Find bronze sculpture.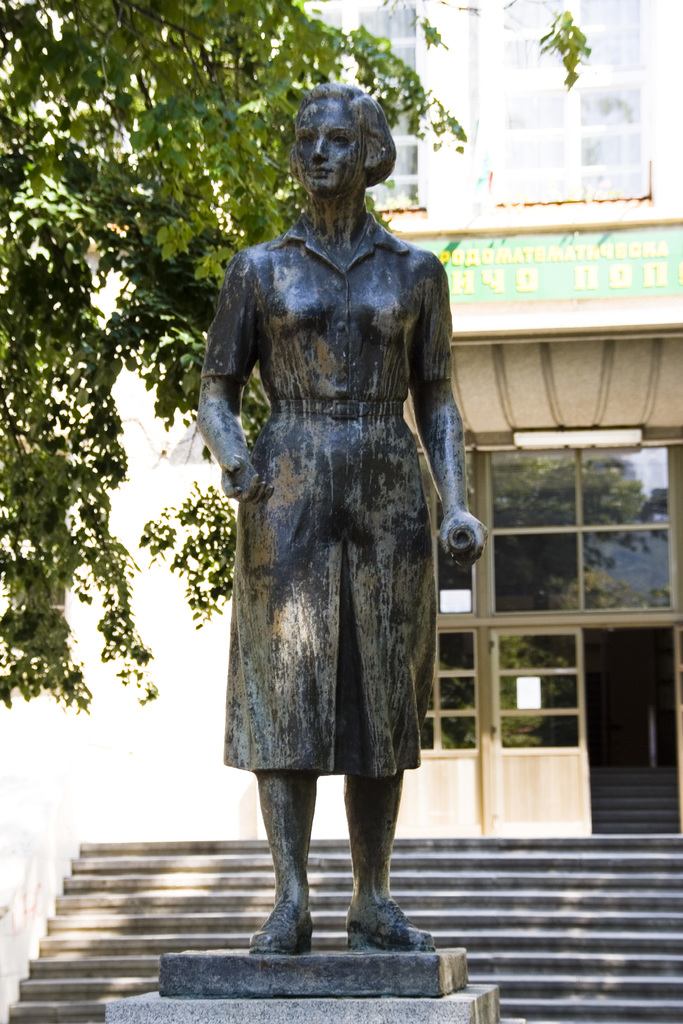
[196, 65, 470, 911].
